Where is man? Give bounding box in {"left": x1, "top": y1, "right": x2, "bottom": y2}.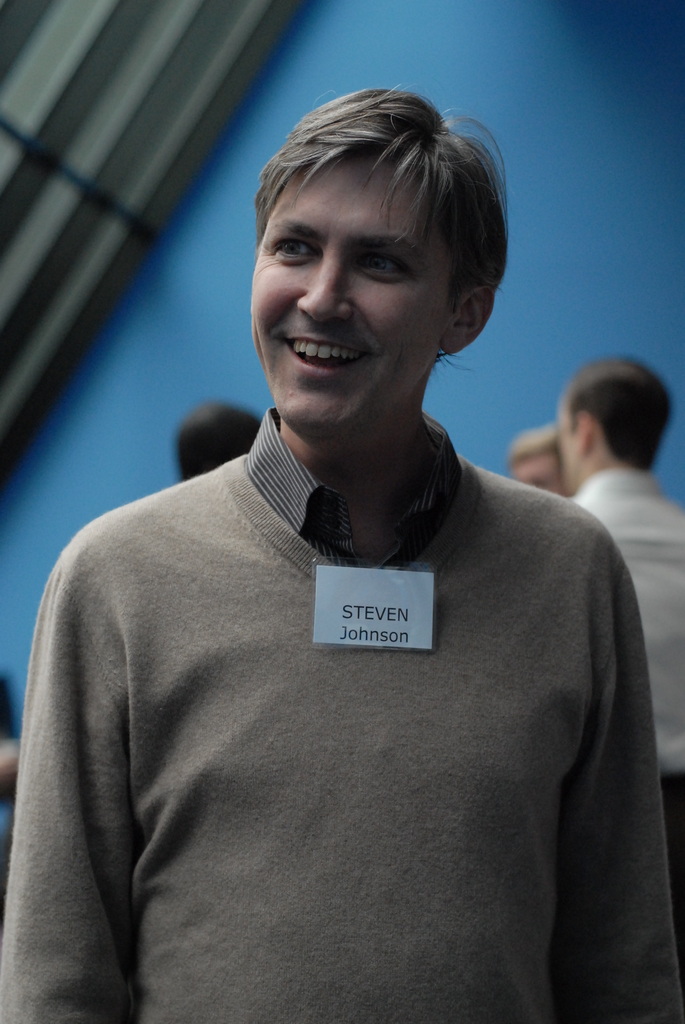
{"left": 16, "top": 83, "right": 657, "bottom": 996}.
